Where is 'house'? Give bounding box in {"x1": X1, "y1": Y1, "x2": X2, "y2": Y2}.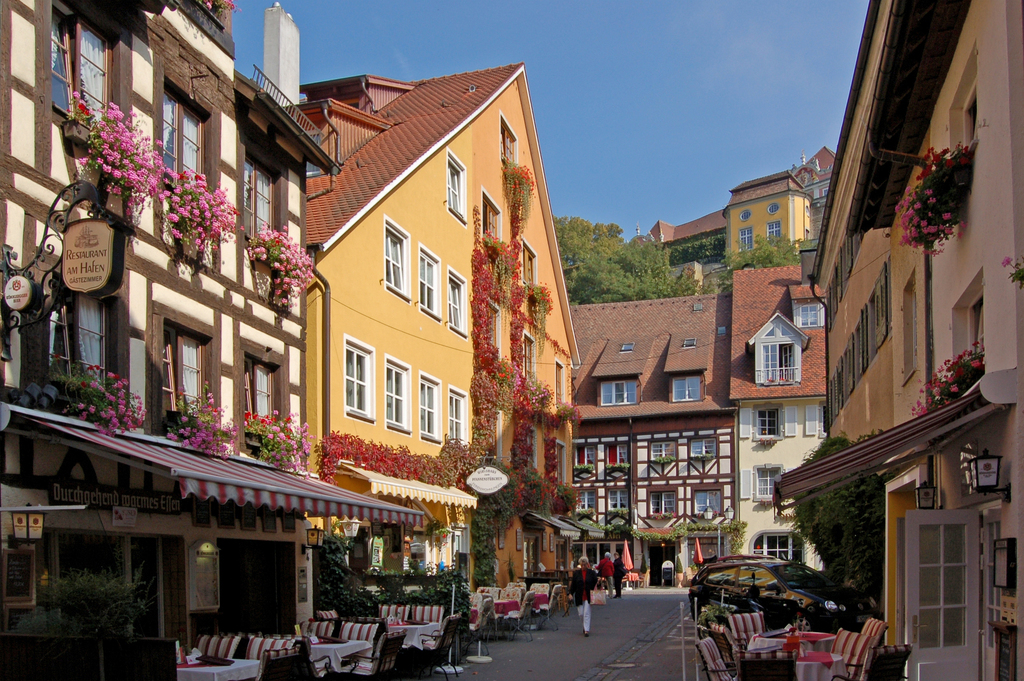
{"x1": 768, "y1": 0, "x2": 1023, "y2": 680}.
